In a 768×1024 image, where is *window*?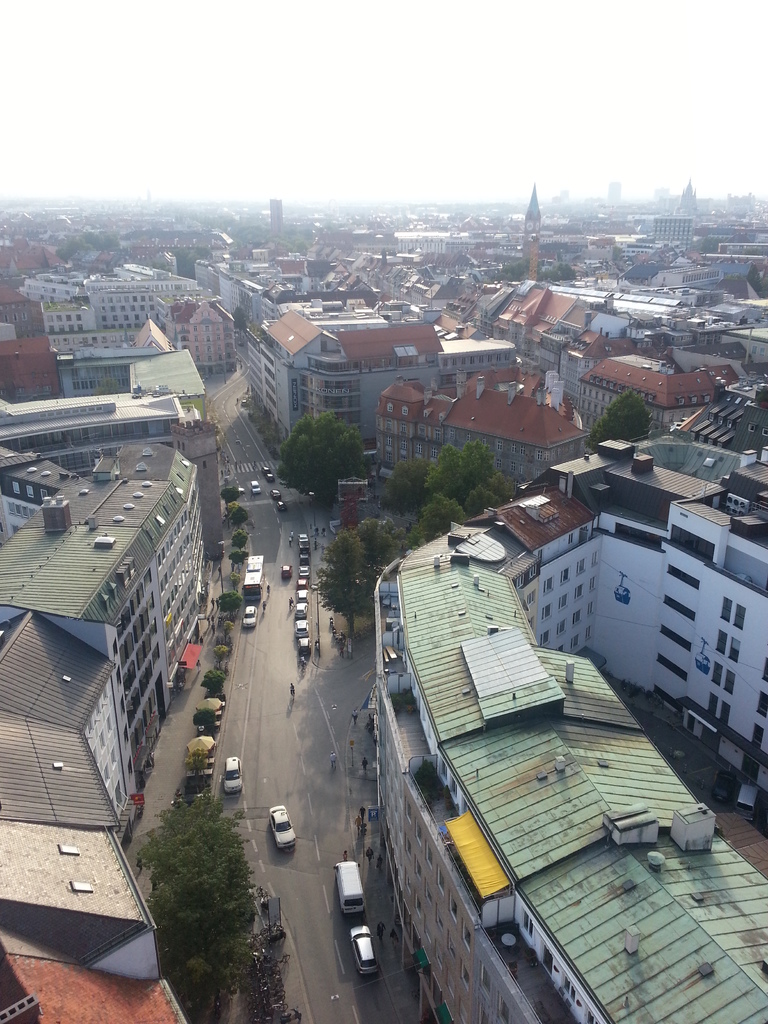
<bbox>517, 572, 524, 586</bbox>.
